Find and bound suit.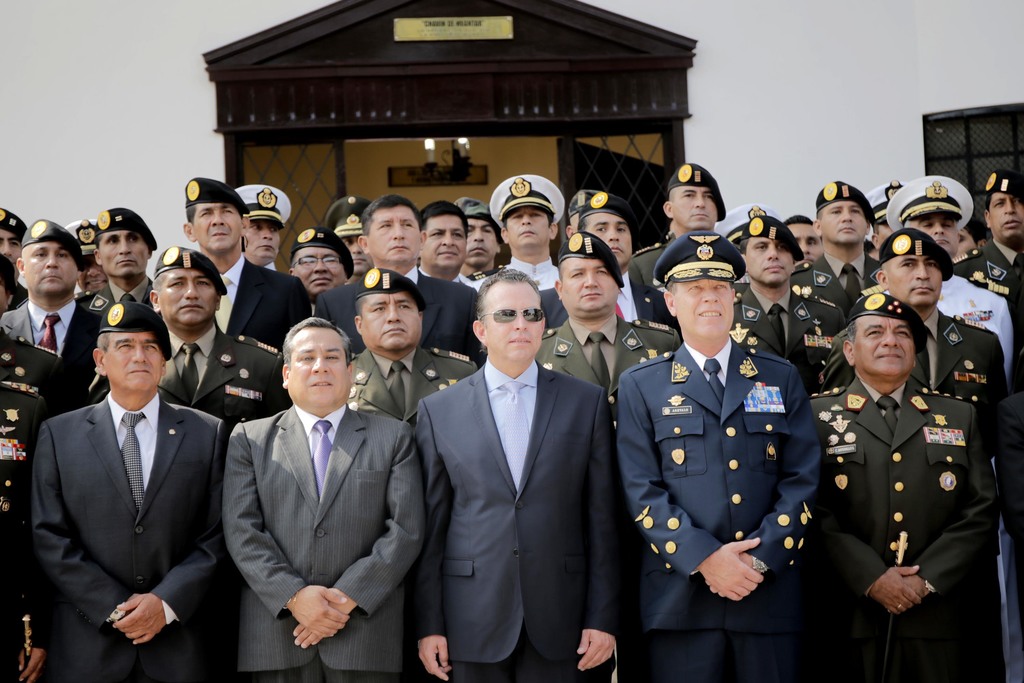
Bound: [470, 253, 560, 293].
